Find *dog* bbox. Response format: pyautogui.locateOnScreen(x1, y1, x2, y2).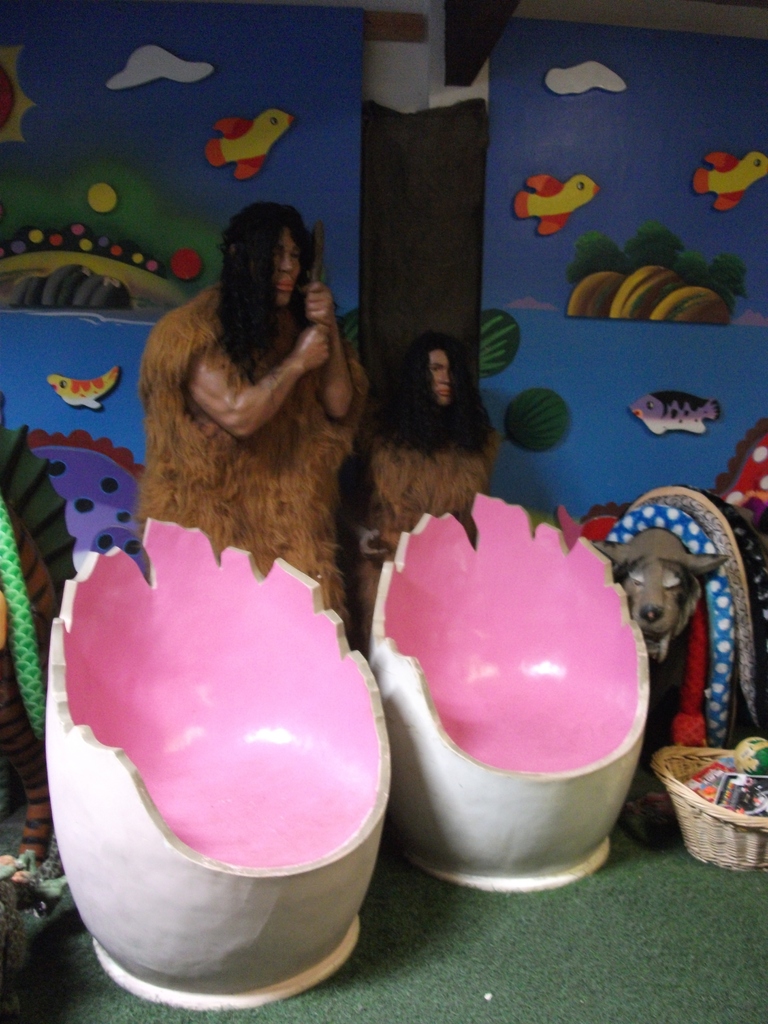
pyautogui.locateOnScreen(589, 526, 730, 668).
